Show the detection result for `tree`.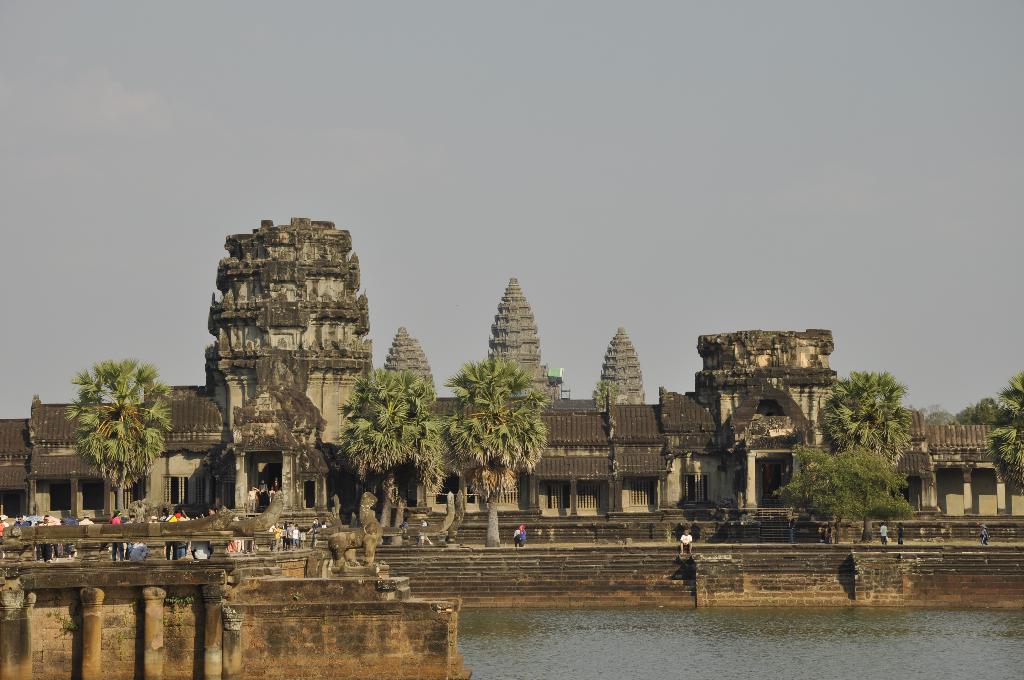
(444,355,556,549).
